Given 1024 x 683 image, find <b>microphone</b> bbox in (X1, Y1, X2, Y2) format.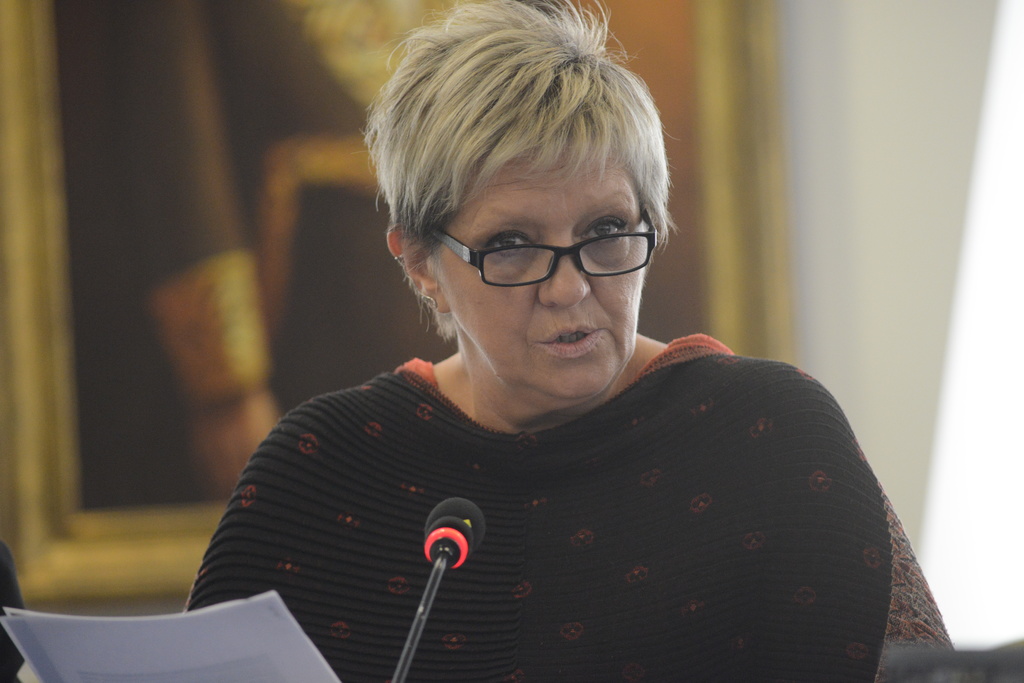
(424, 495, 491, 549).
